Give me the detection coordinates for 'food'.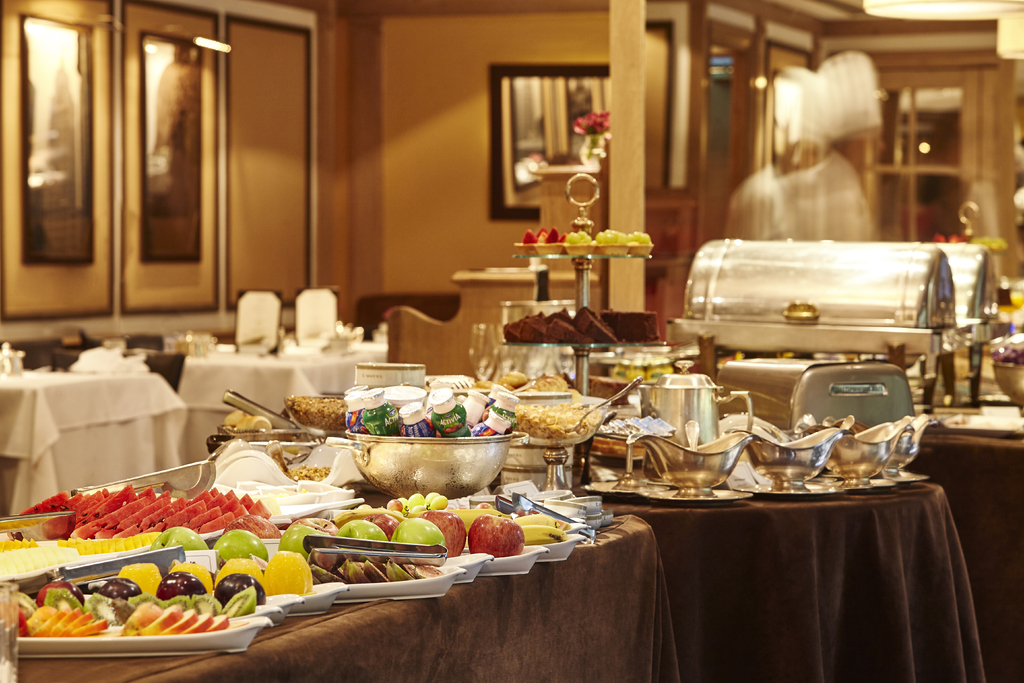
l=36, t=574, r=84, b=605.
